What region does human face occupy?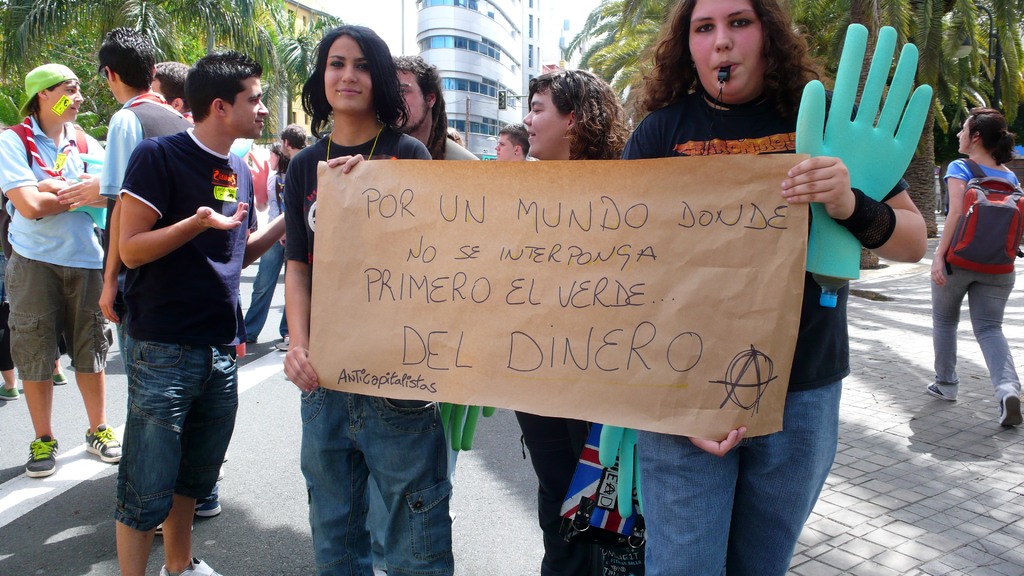
locate(491, 135, 515, 159).
